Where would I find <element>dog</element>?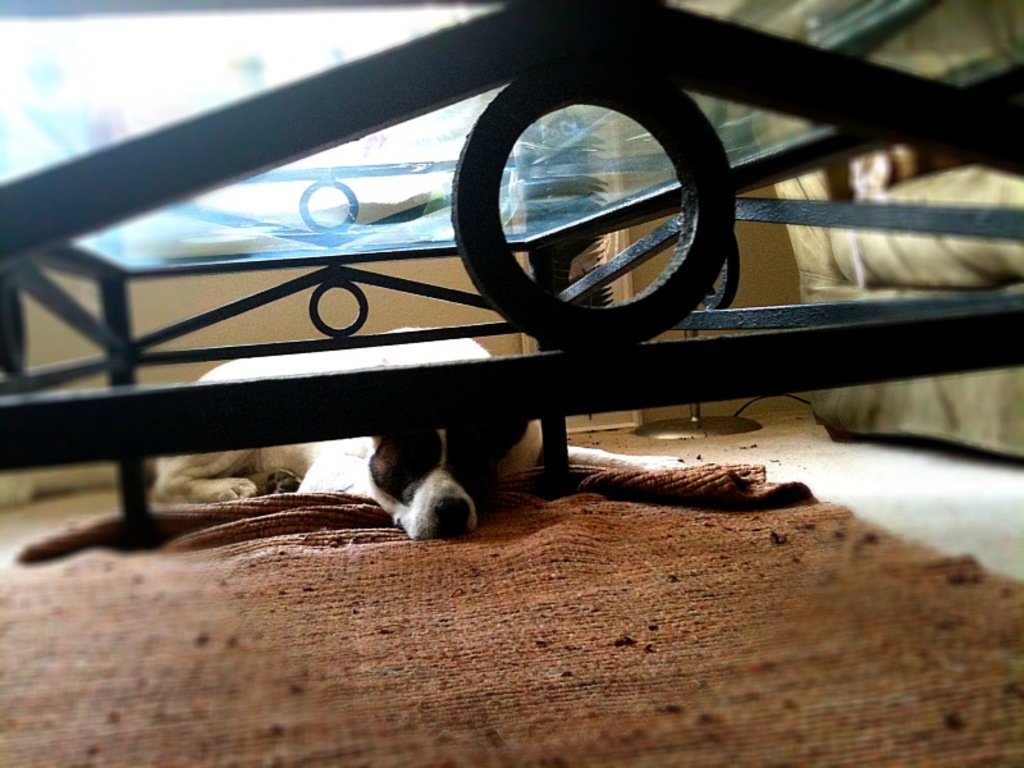
At (x1=150, y1=323, x2=687, y2=538).
